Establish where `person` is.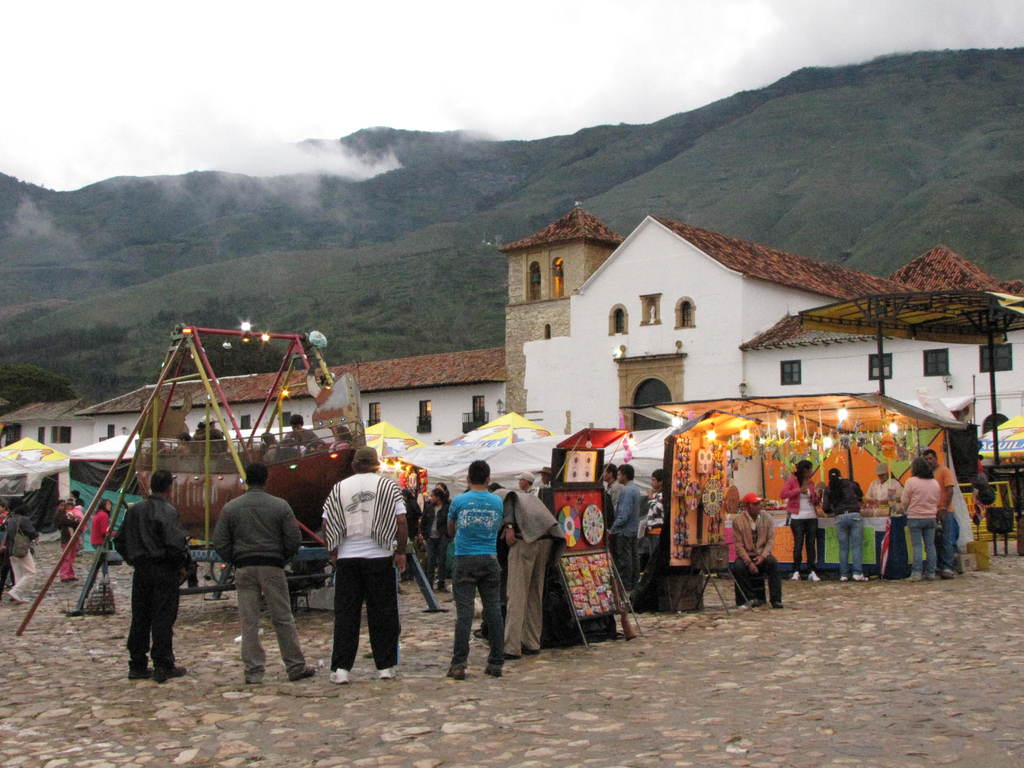
Established at 730:491:787:609.
